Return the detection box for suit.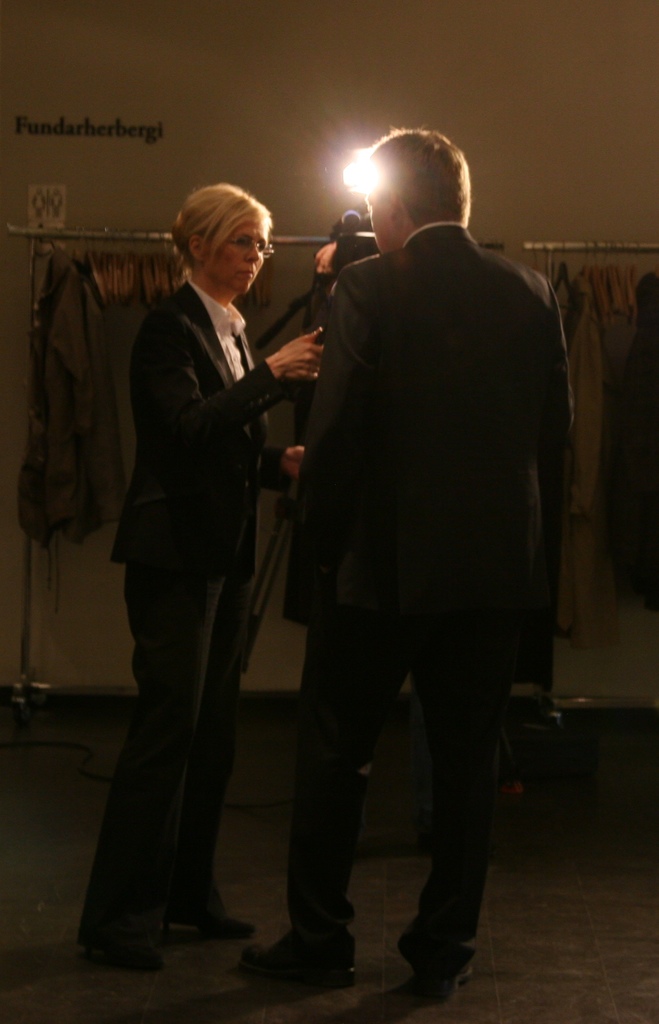
left=110, top=185, right=320, bottom=849.
